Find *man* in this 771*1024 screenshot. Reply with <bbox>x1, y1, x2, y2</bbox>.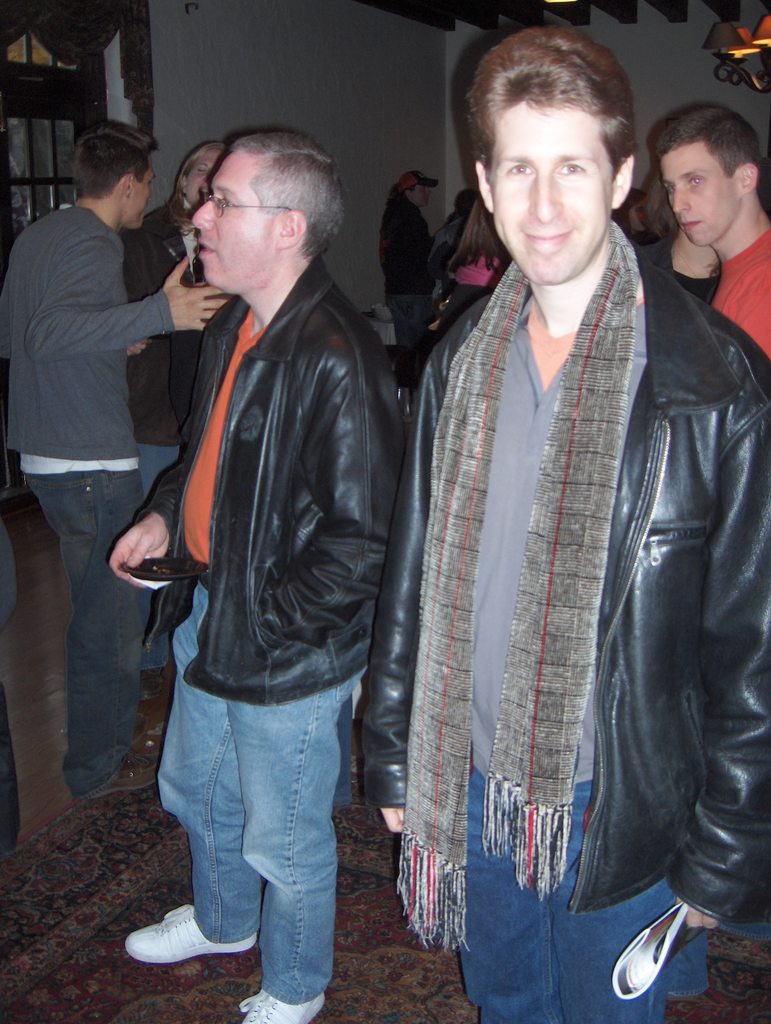
<bbox>0, 123, 227, 805</bbox>.
